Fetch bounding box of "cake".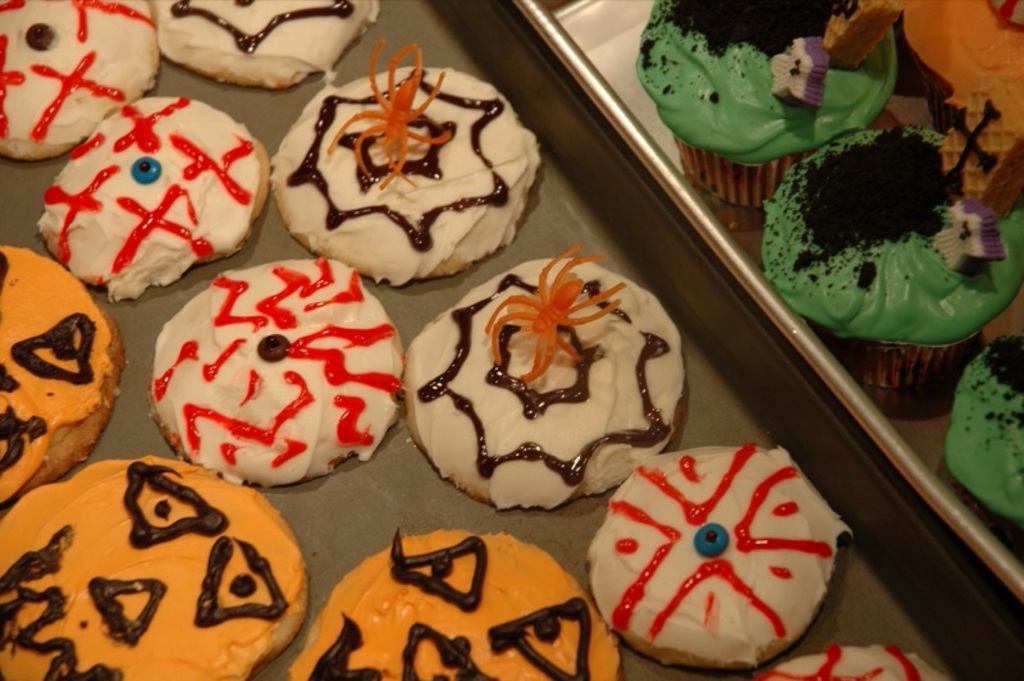
Bbox: 0/461/311/680.
